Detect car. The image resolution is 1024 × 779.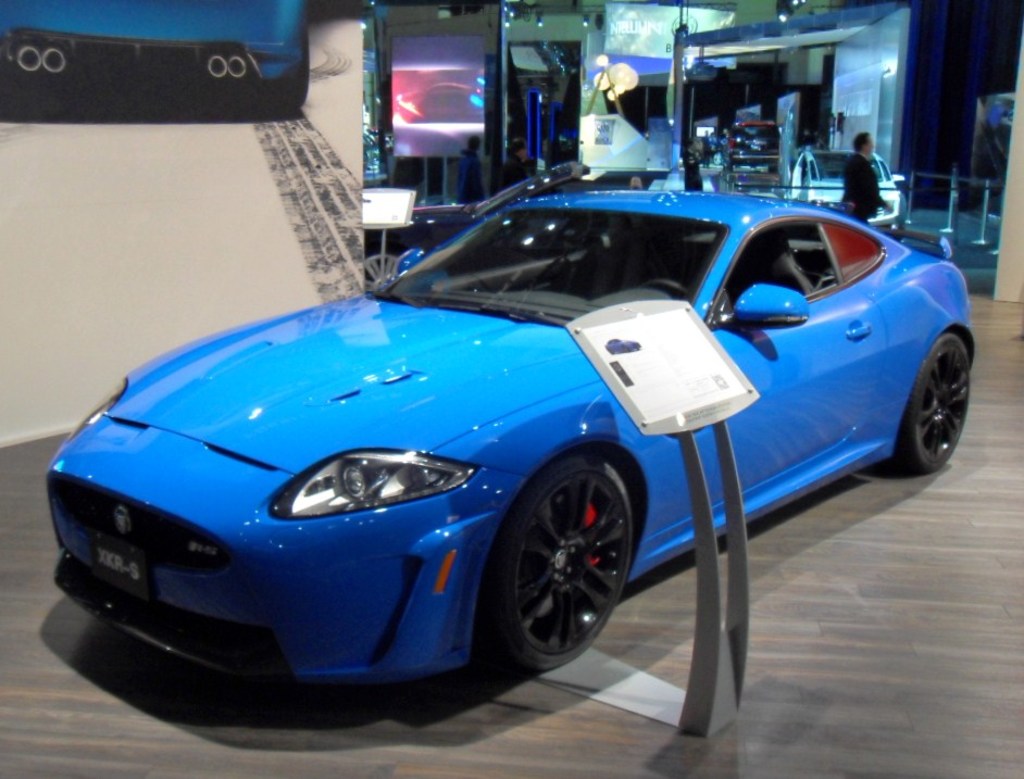
799/152/907/234.
